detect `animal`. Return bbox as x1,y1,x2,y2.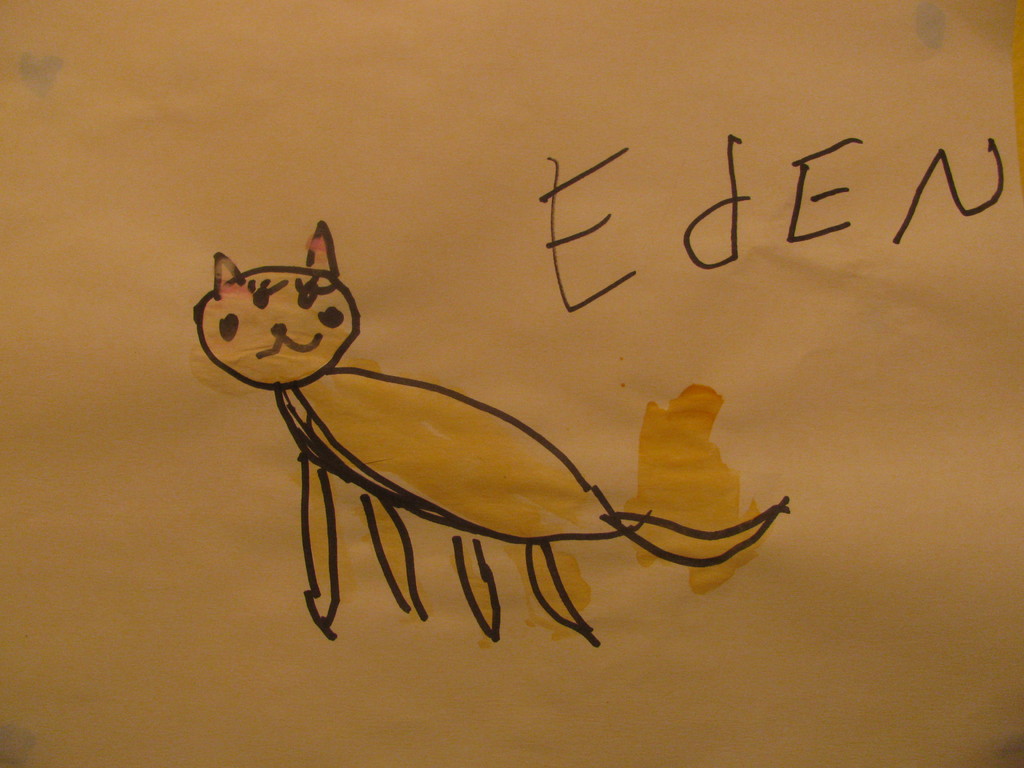
189,213,796,647.
